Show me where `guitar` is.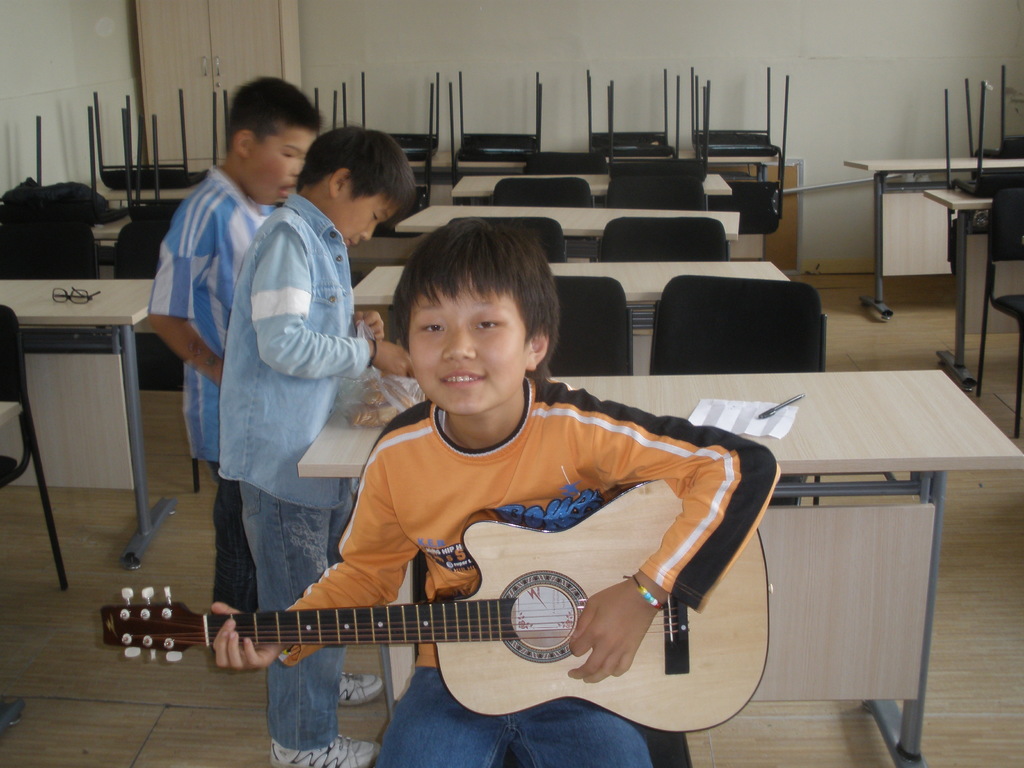
`guitar` is at <box>80,504,828,760</box>.
